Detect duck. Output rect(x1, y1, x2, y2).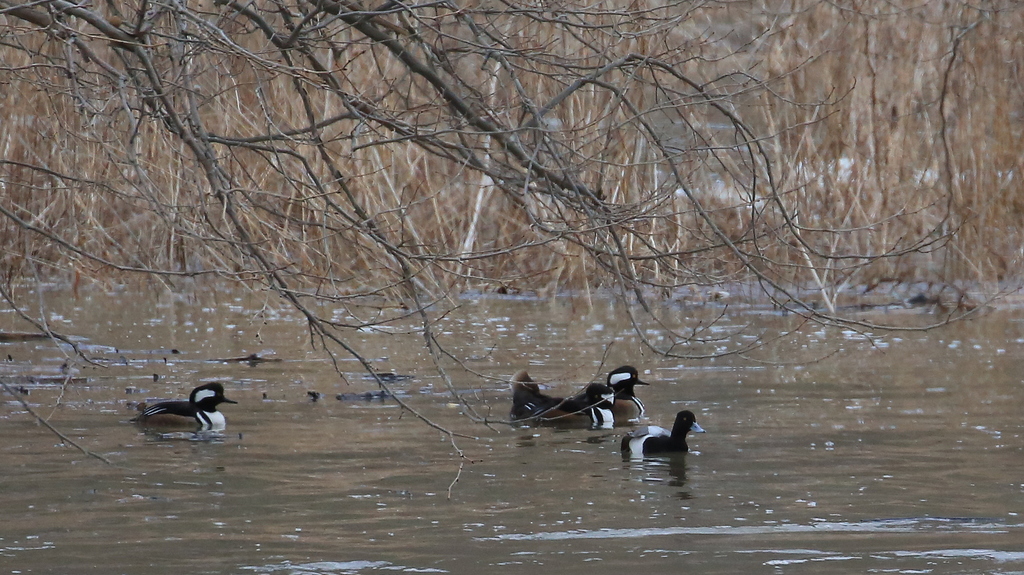
rect(621, 400, 707, 458).
